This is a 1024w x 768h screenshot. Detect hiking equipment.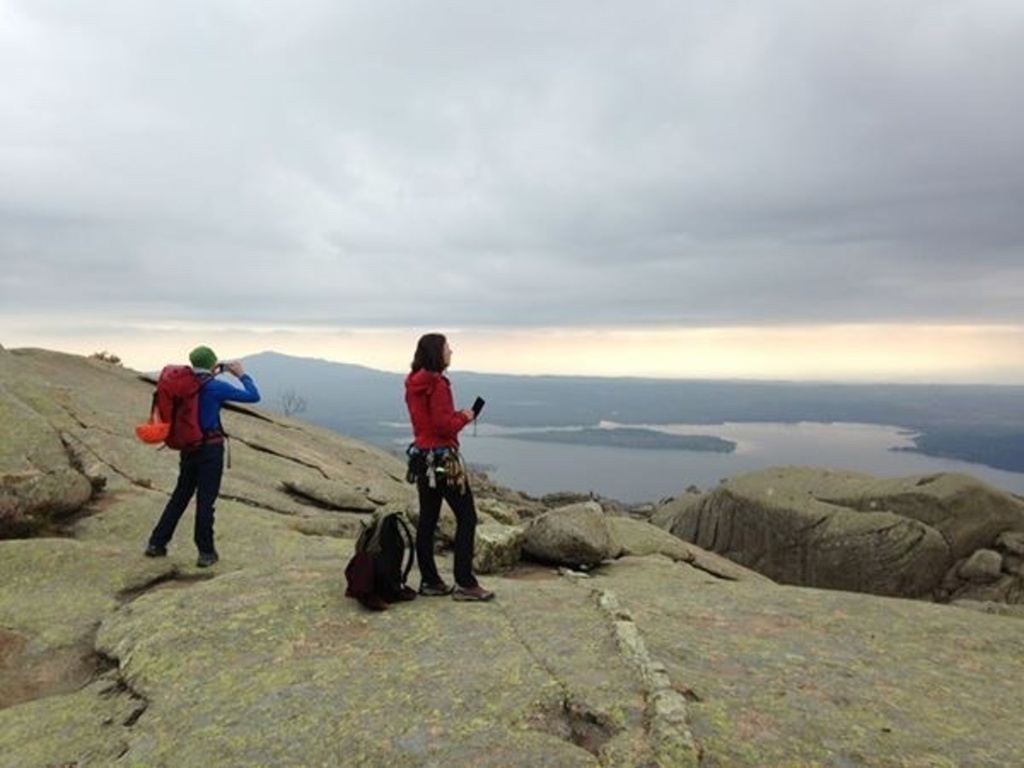
x1=451, y1=580, x2=502, y2=608.
